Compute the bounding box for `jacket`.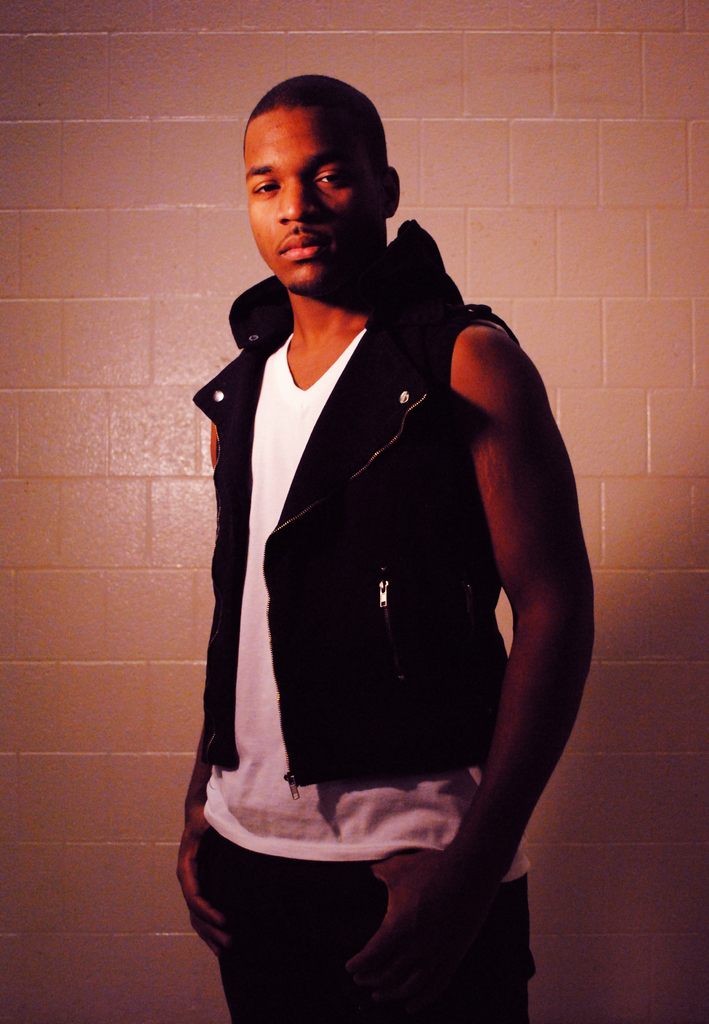
(156, 241, 516, 825).
